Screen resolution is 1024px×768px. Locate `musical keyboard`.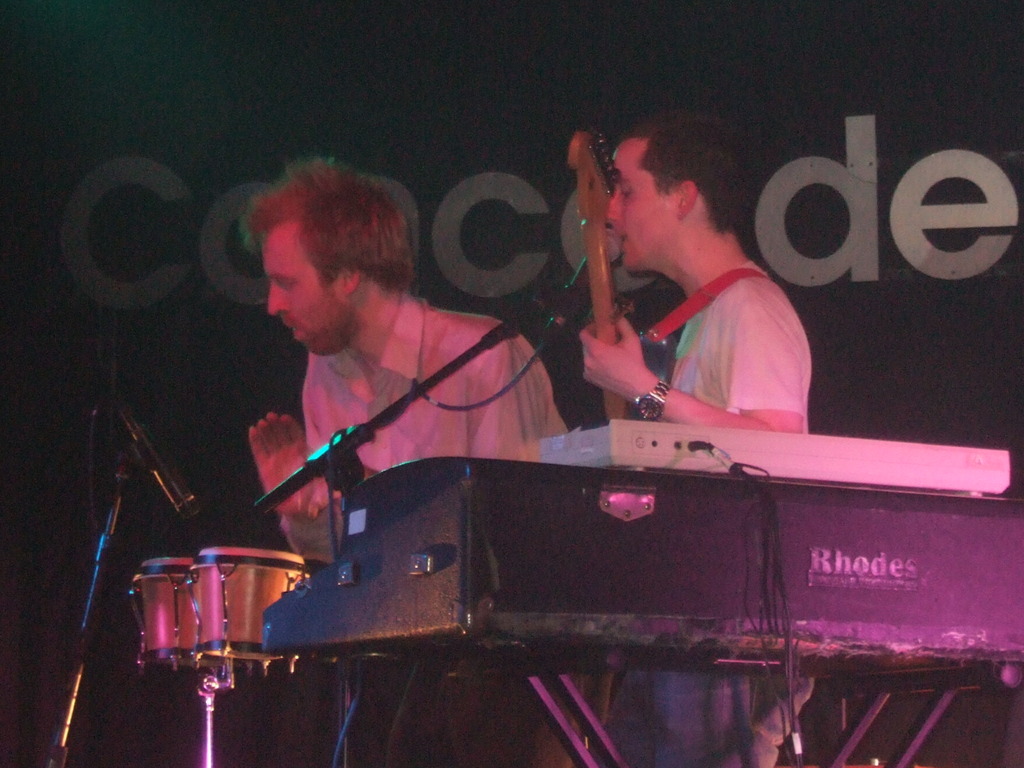
detection(541, 421, 1009, 498).
